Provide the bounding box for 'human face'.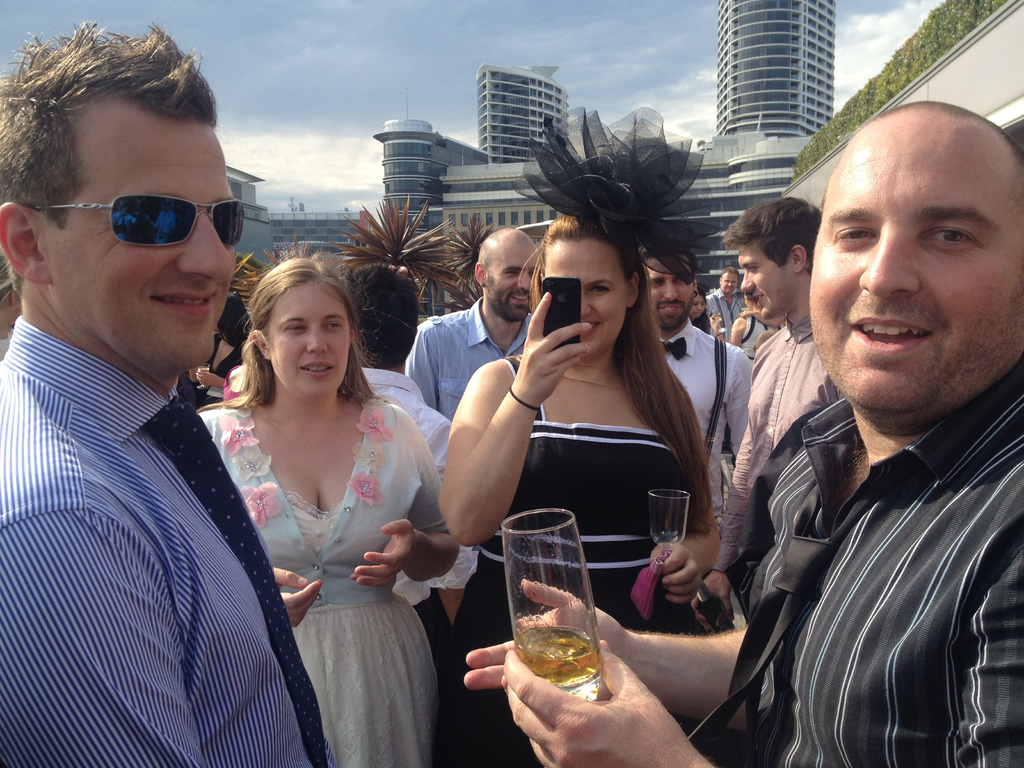
[left=719, top=271, right=739, bottom=296].
